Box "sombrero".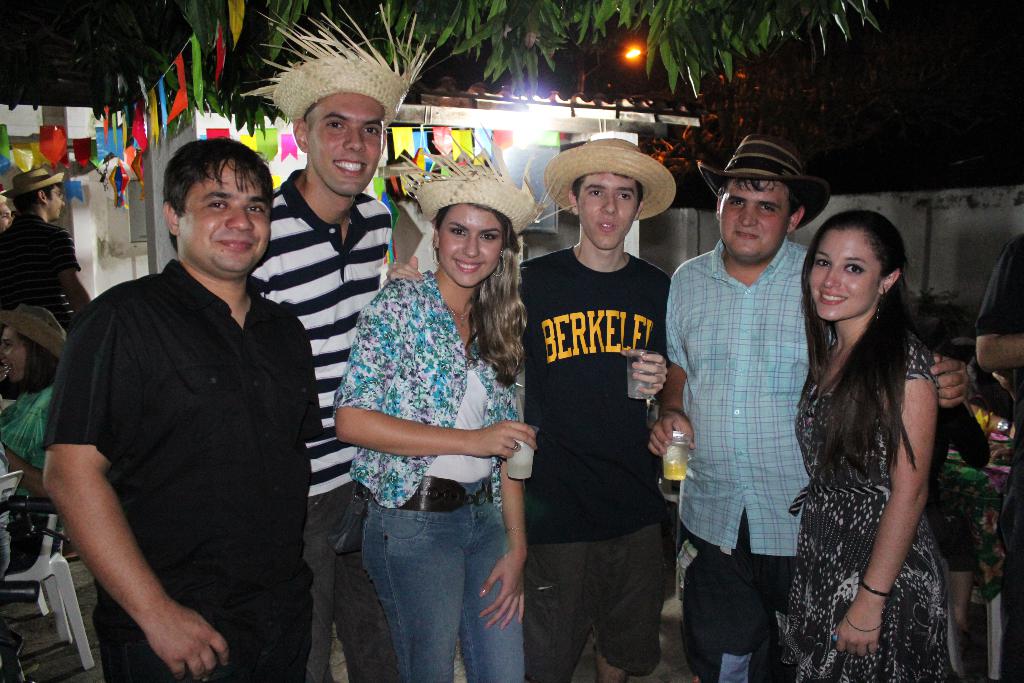
[x1=388, y1=122, x2=577, y2=236].
